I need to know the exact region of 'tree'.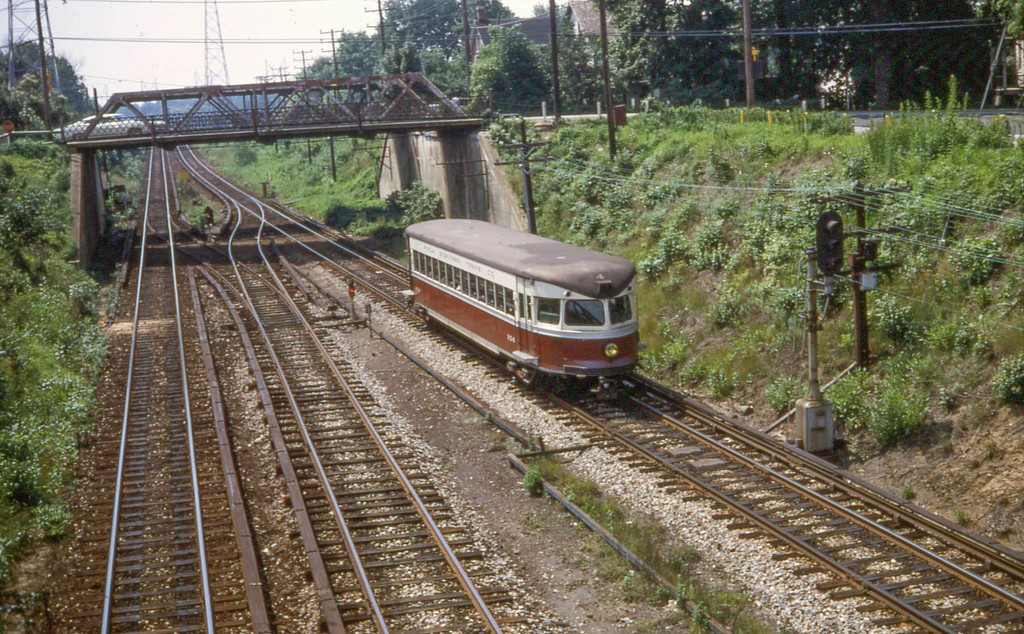
Region: pyautogui.locateOnScreen(679, 0, 748, 110).
